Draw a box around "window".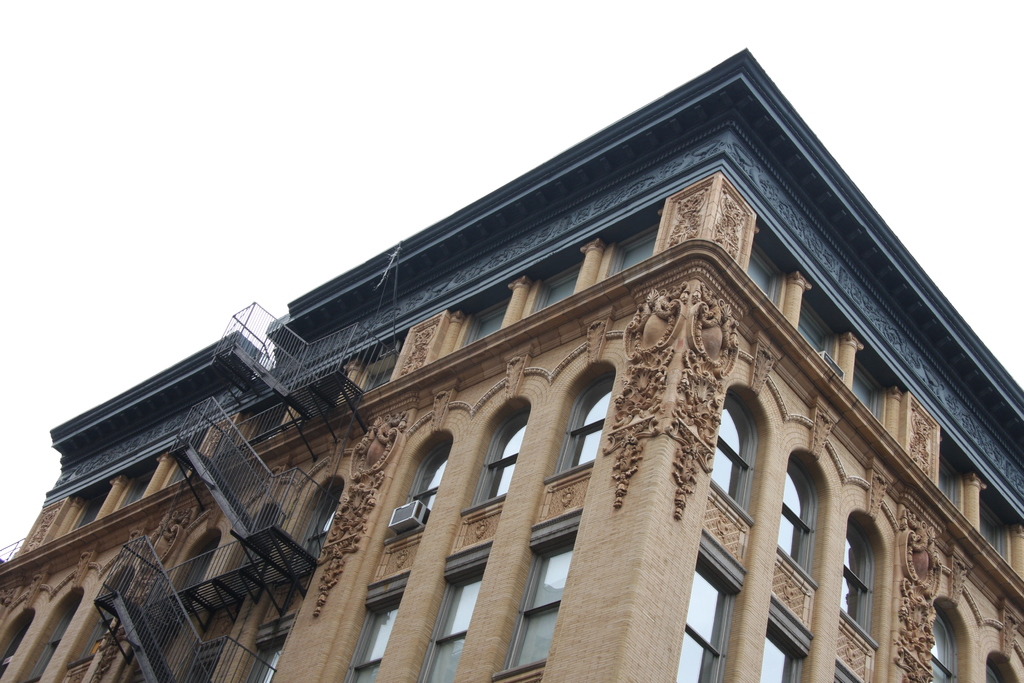
pyautogui.locateOnScreen(530, 257, 579, 315).
